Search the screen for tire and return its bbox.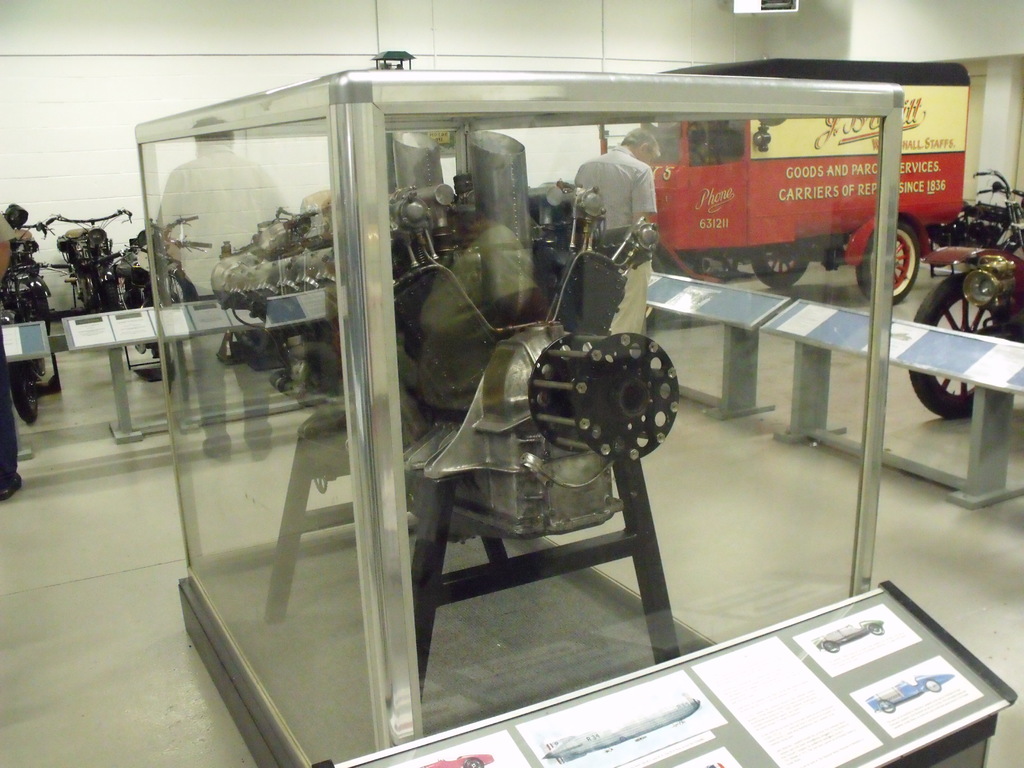
Found: x1=751, y1=244, x2=811, y2=290.
